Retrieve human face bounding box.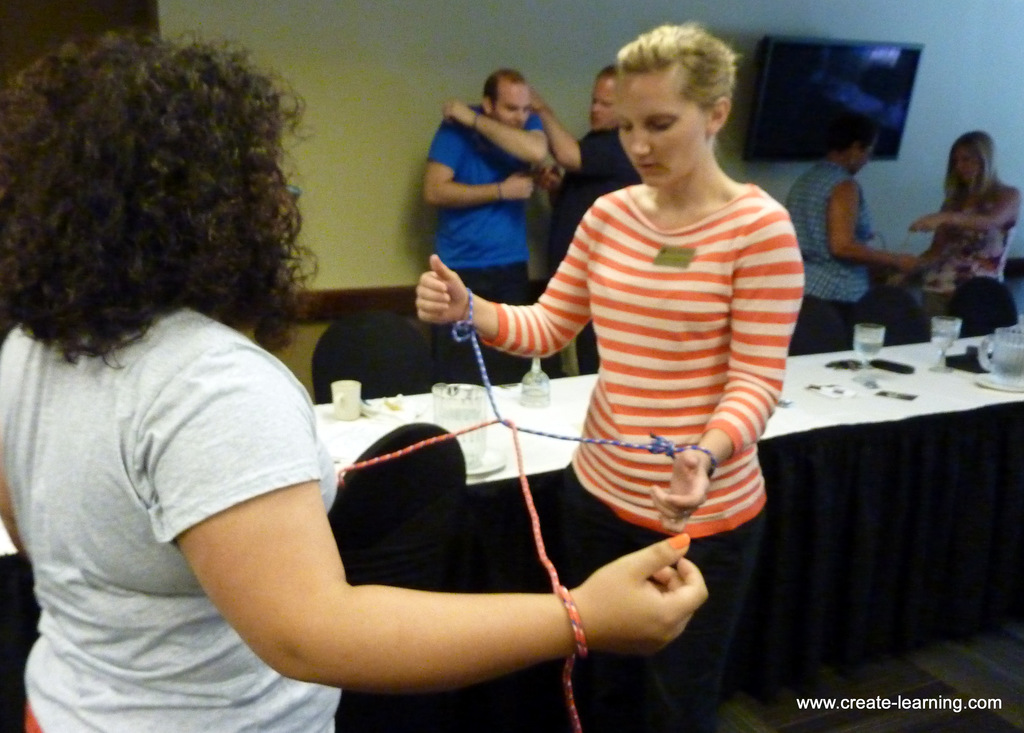
Bounding box: {"x1": 497, "y1": 84, "x2": 530, "y2": 129}.
